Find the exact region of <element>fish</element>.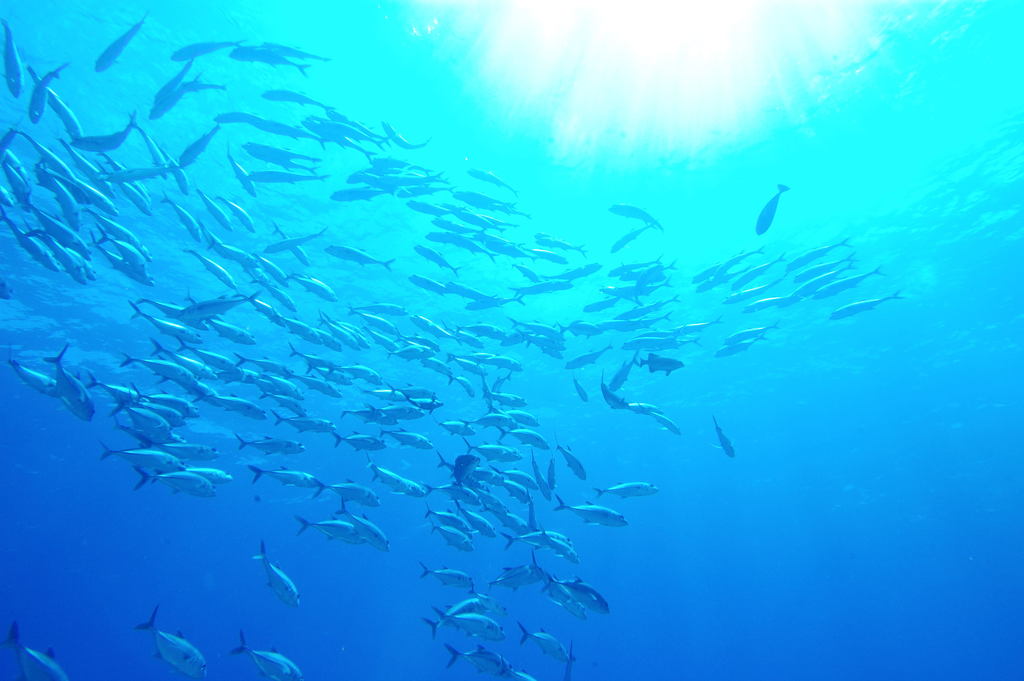
Exact region: bbox=[582, 293, 618, 312].
